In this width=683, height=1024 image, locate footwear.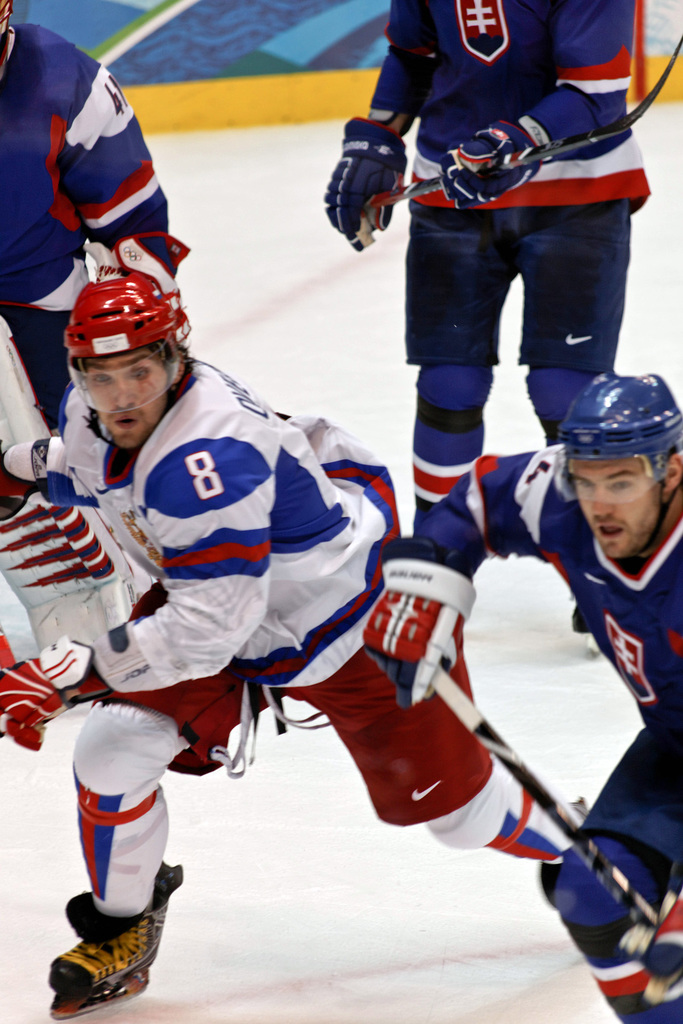
Bounding box: left=44, top=920, right=154, bottom=1012.
